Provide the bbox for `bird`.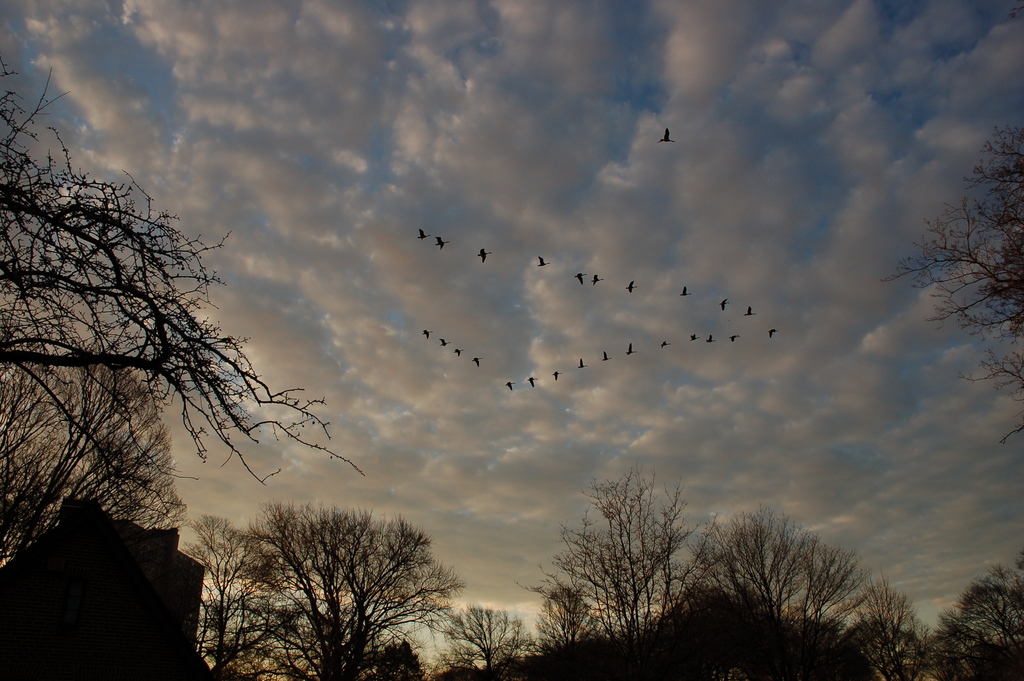
box=[575, 272, 586, 285].
